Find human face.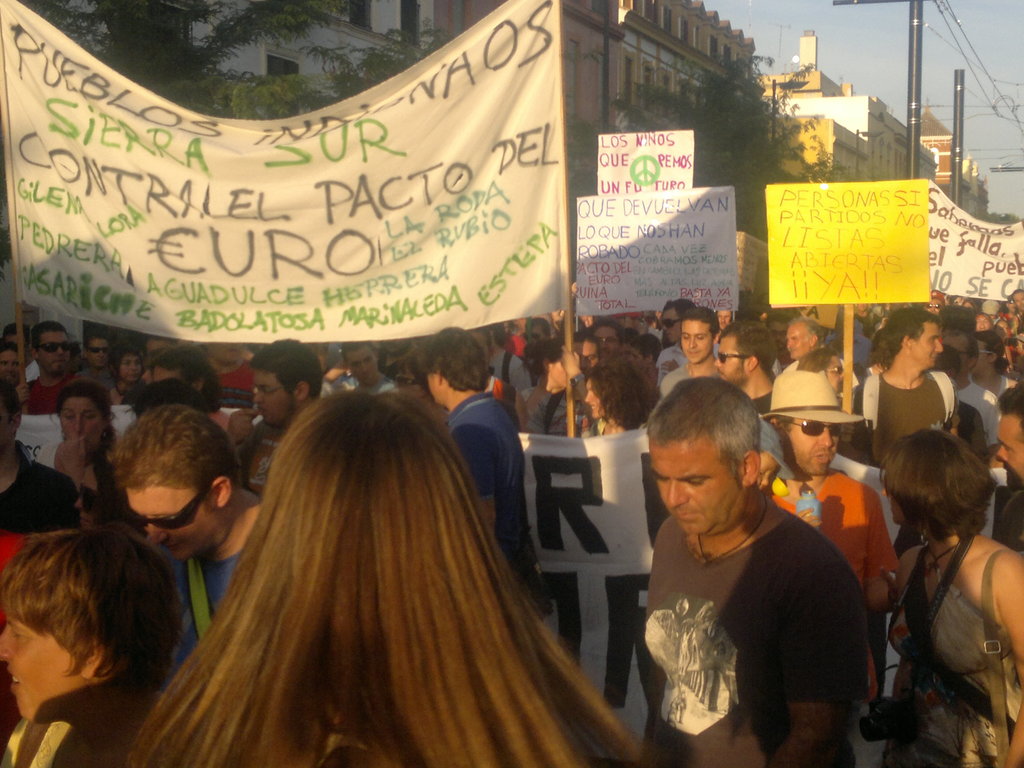
box=[583, 378, 604, 420].
